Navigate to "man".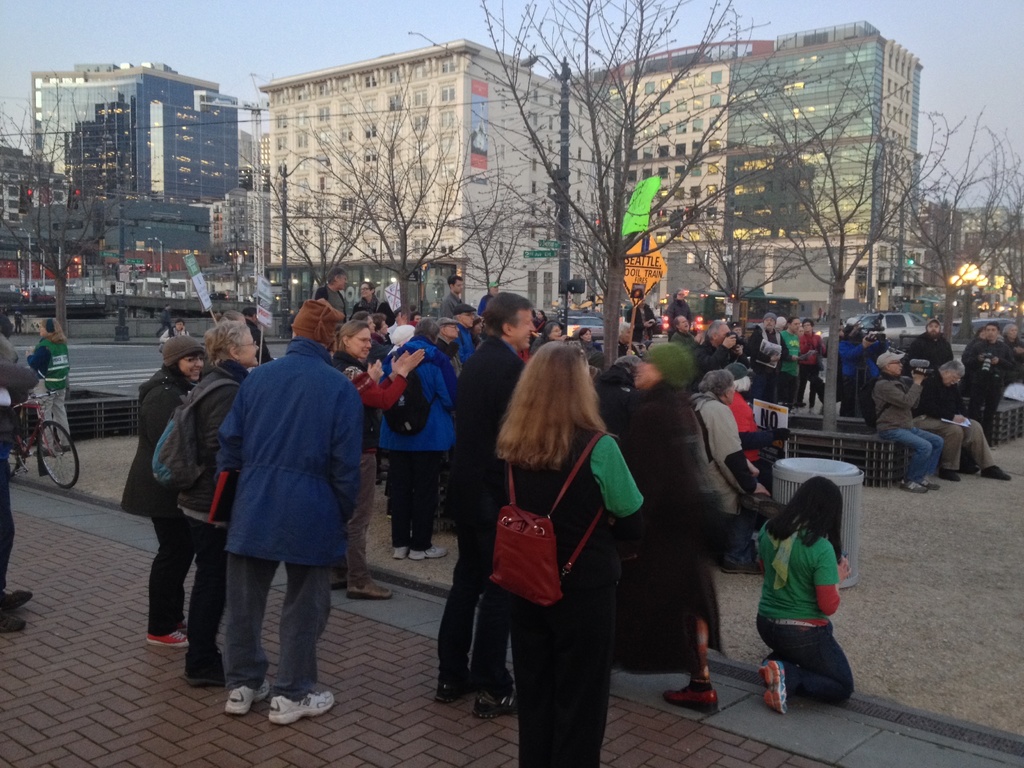
Navigation target: locate(621, 292, 659, 340).
